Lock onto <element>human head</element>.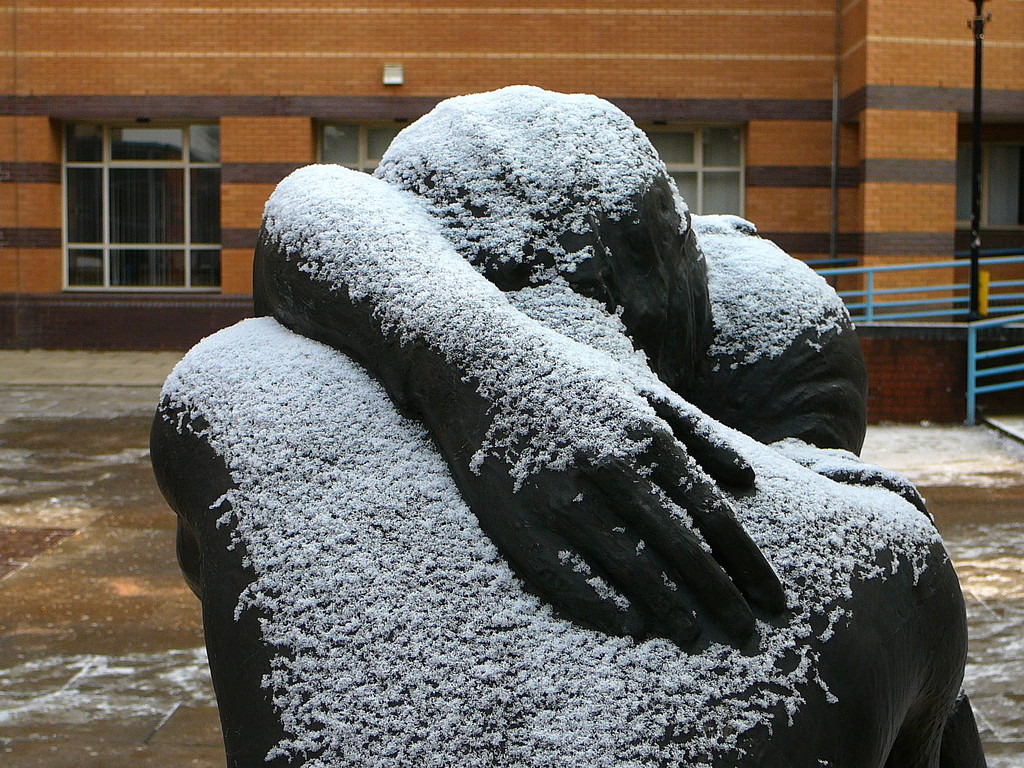
Locked: [left=367, top=83, right=714, bottom=372].
